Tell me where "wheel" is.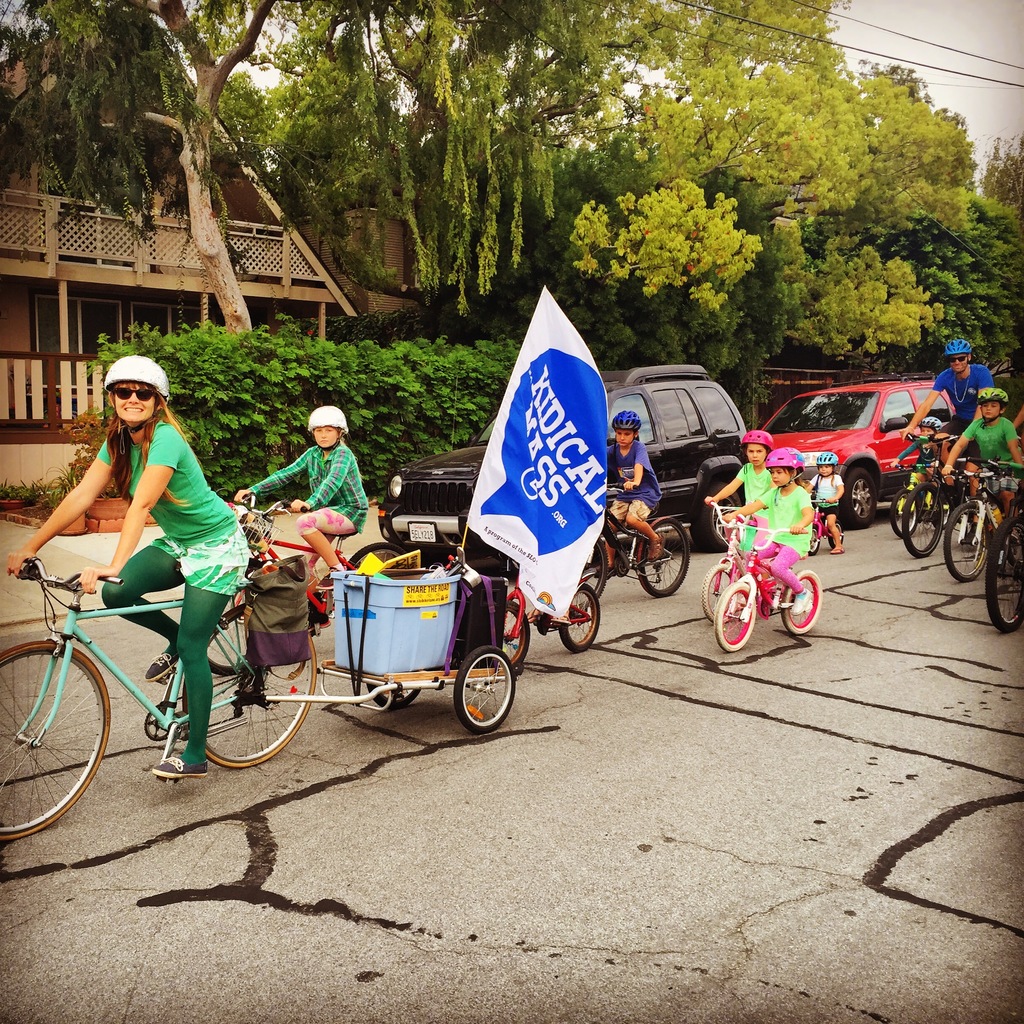
"wheel" is at {"left": 636, "top": 516, "right": 688, "bottom": 596}.
